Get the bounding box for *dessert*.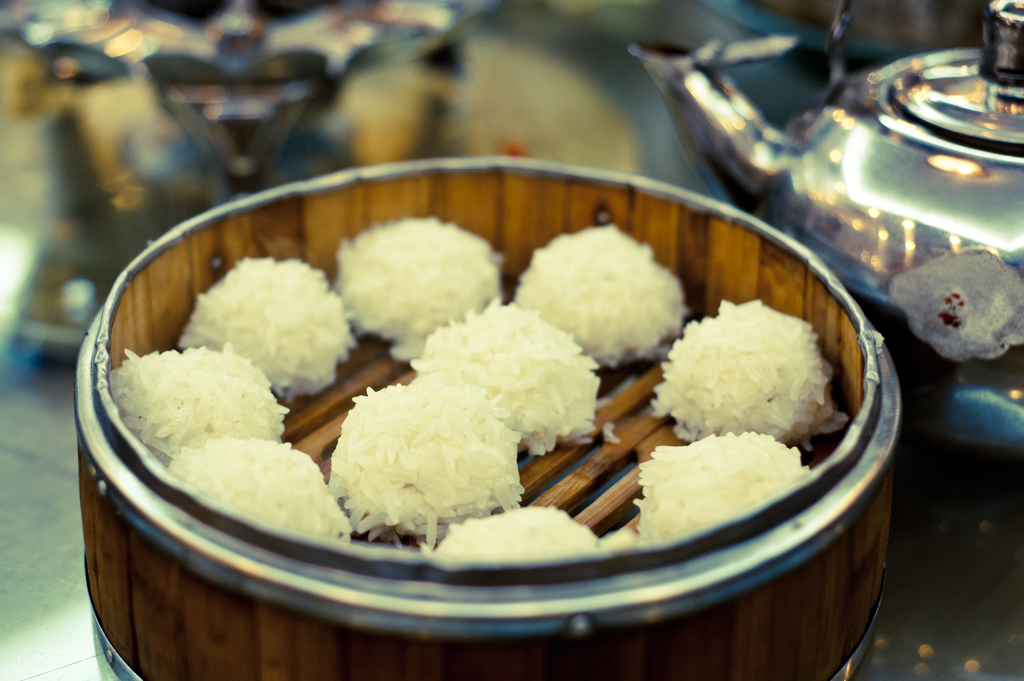
{"left": 438, "top": 519, "right": 600, "bottom": 556}.
